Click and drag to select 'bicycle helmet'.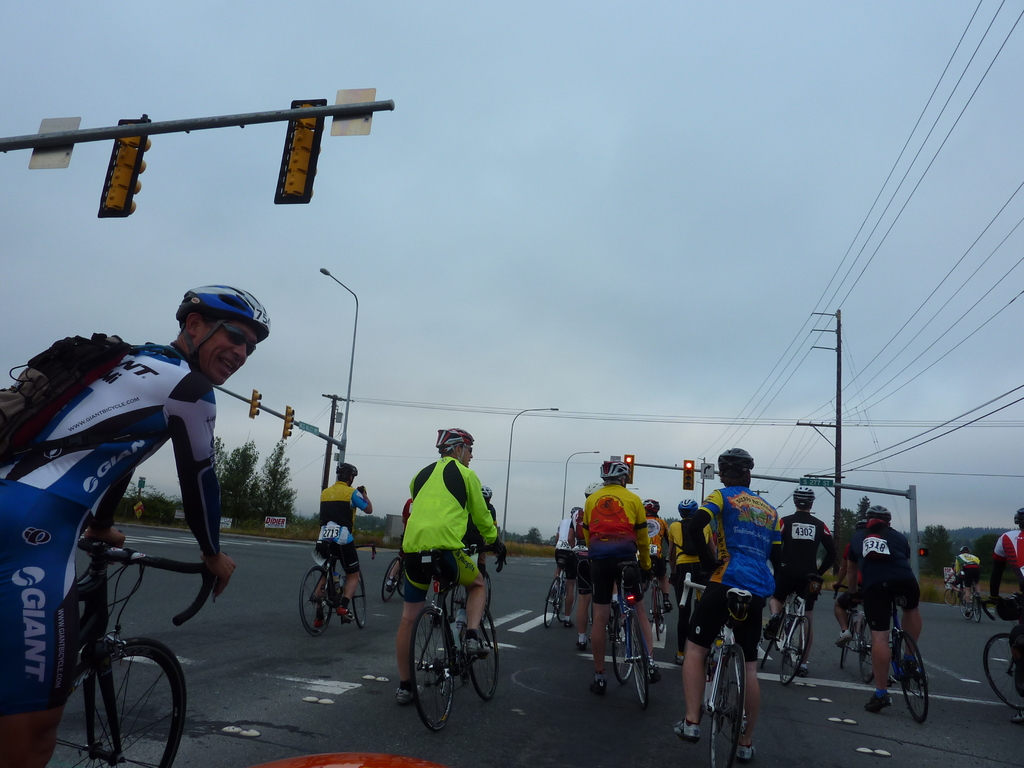
Selection: select_region(872, 507, 892, 524).
